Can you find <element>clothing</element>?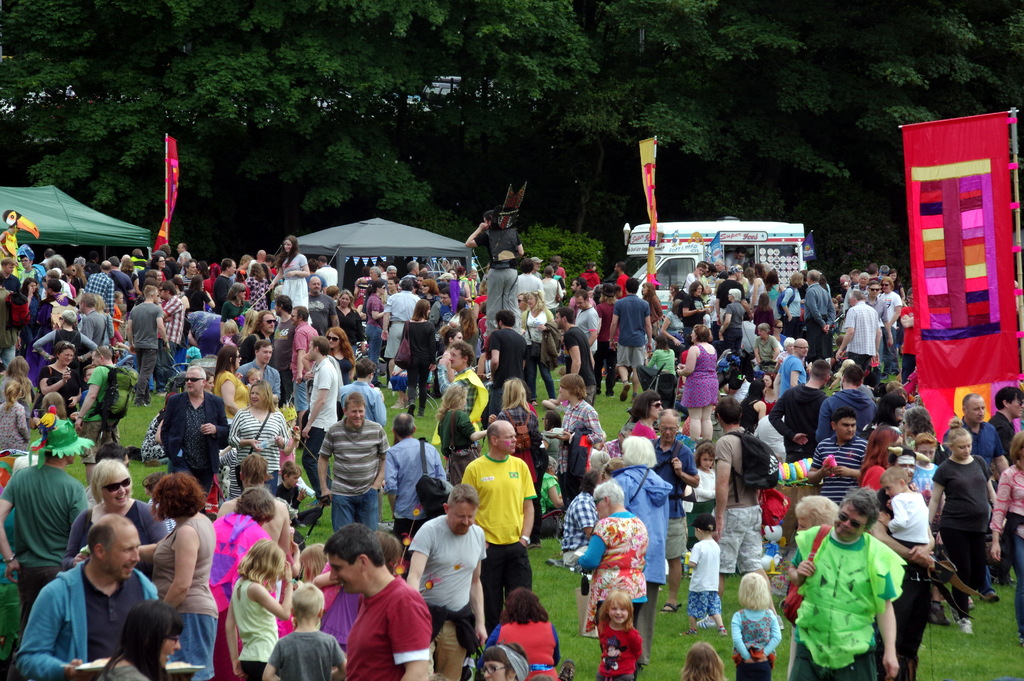
Yes, bounding box: left=685, top=273, right=707, bottom=290.
